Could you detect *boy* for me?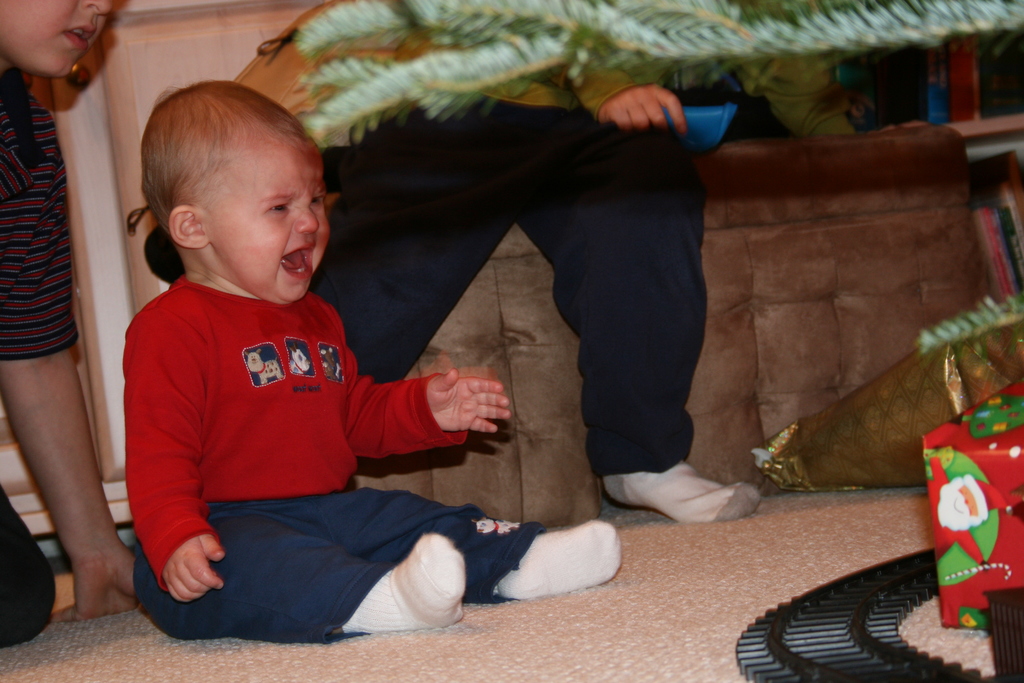
Detection result: bbox=[0, 0, 138, 643].
